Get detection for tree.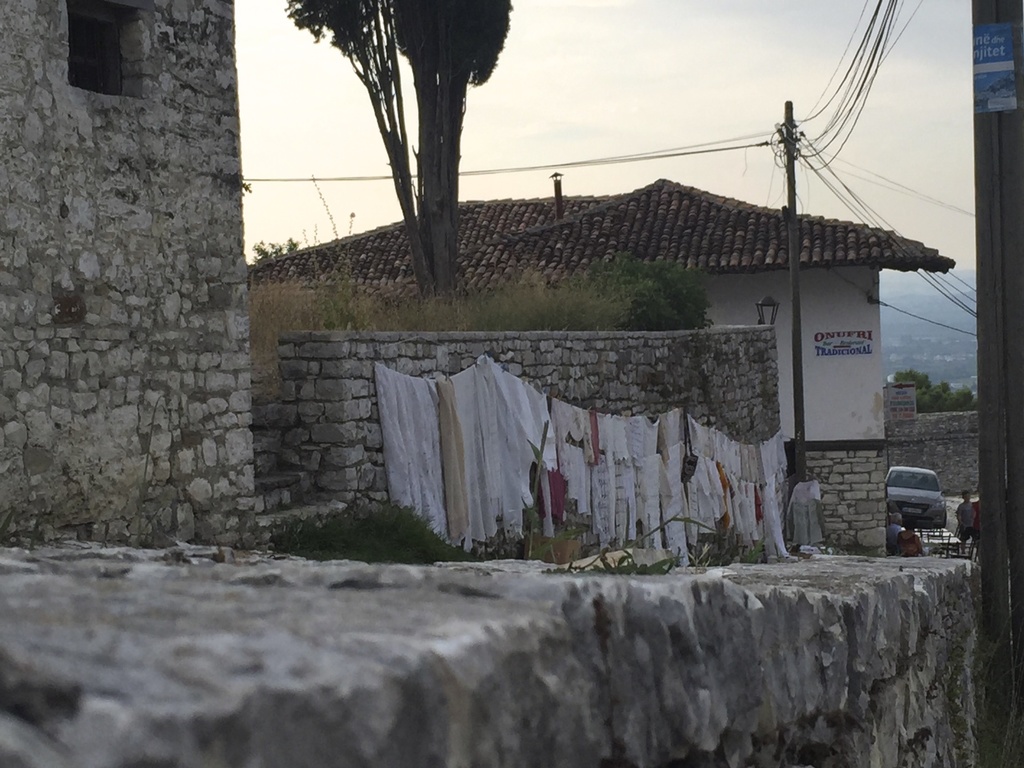
Detection: {"left": 282, "top": 0, "right": 522, "bottom": 300}.
